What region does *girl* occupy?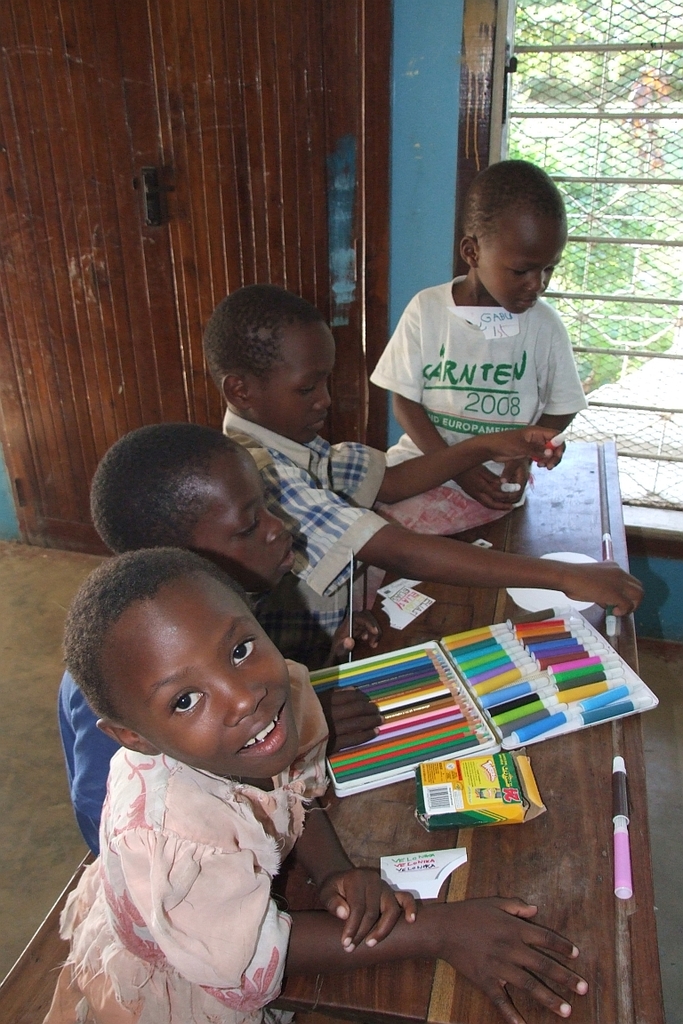
left=53, top=543, right=605, bottom=1023.
